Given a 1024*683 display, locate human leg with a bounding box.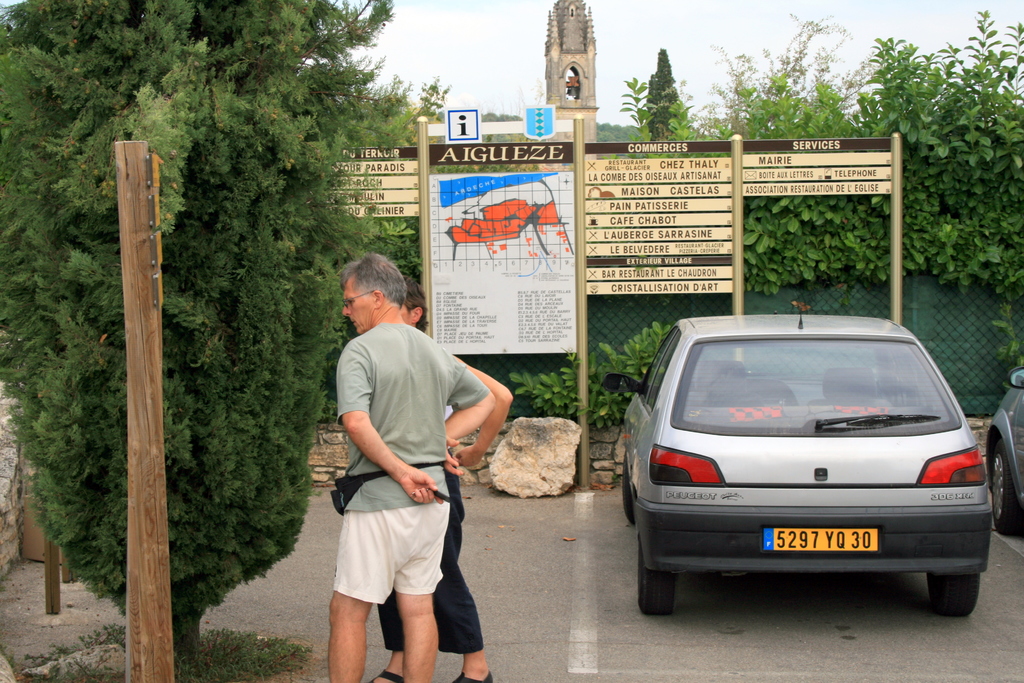
Located: select_region(391, 583, 440, 682).
